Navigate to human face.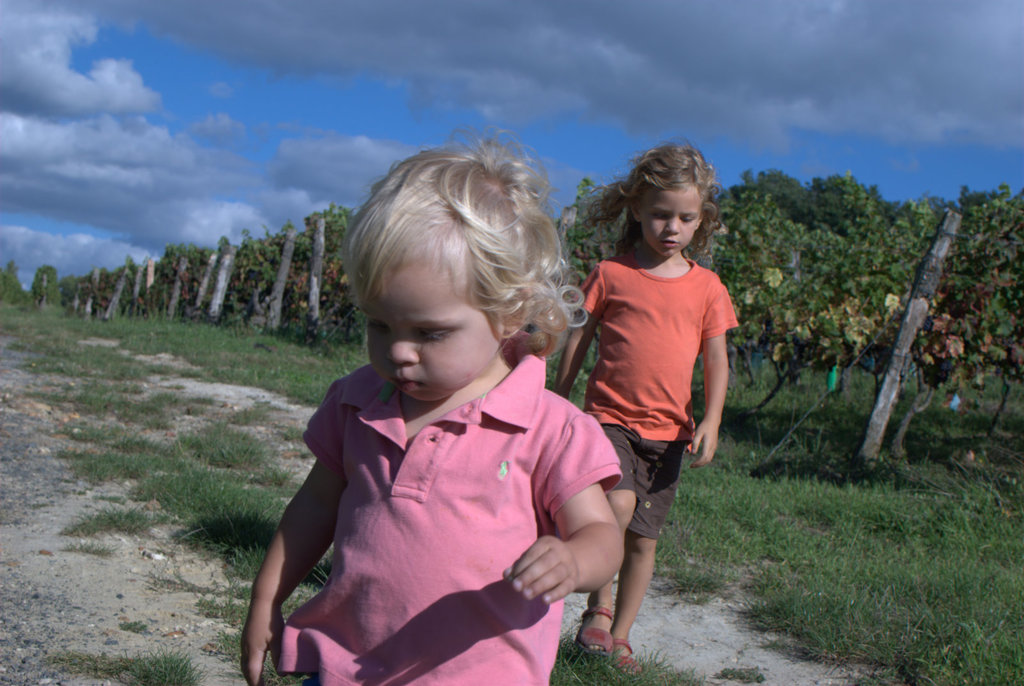
Navigation target: {"x1": 365, "y1": 260, "x2": 505, "y2": 407}.
